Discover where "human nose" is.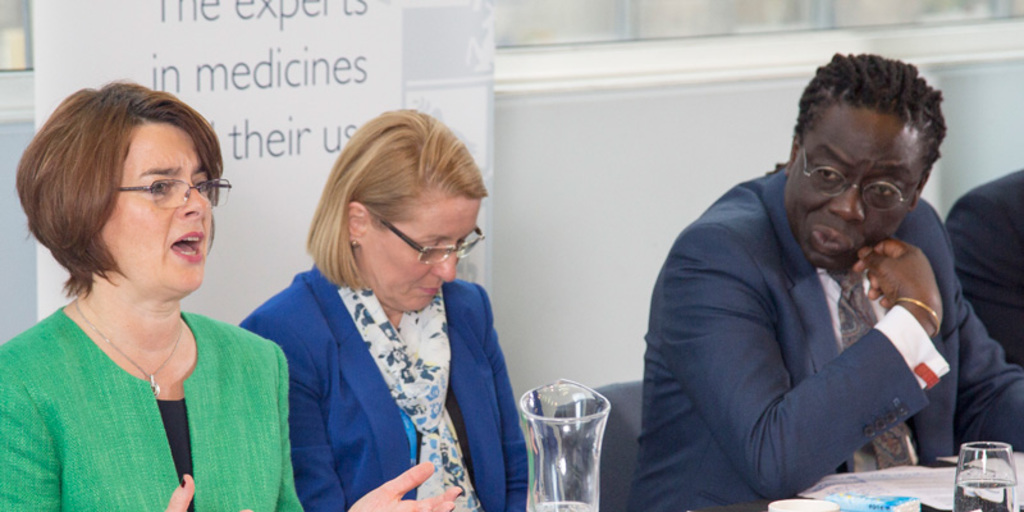
Discovered at 430/243/460/282.
